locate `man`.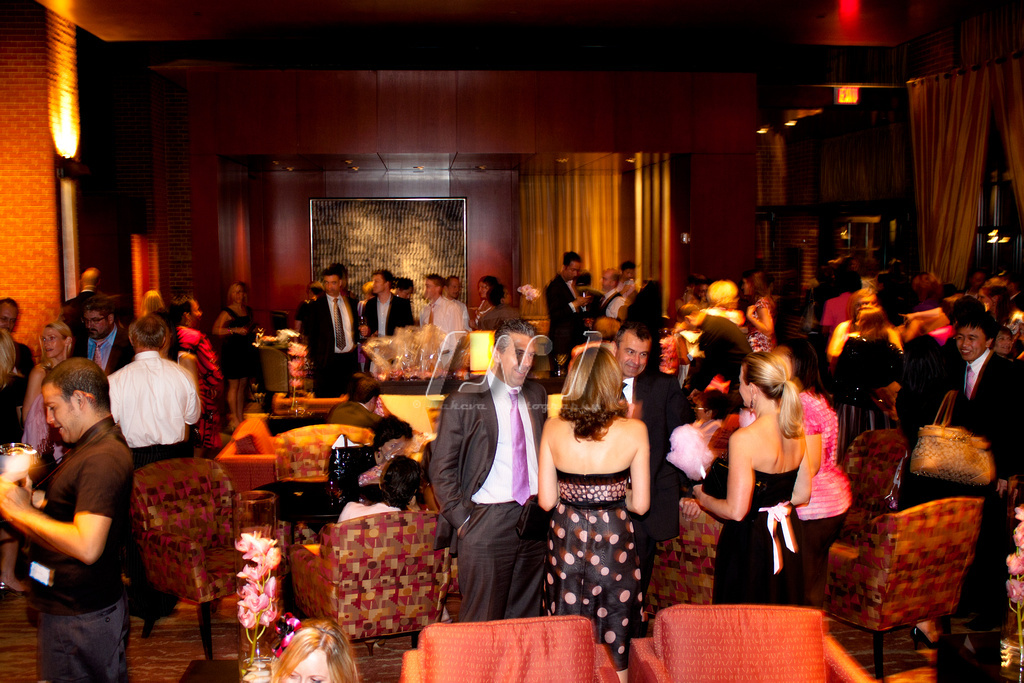
Bounding box: {"x1": 297, "y1": 266, "x2": 358, "y2": 402}.
